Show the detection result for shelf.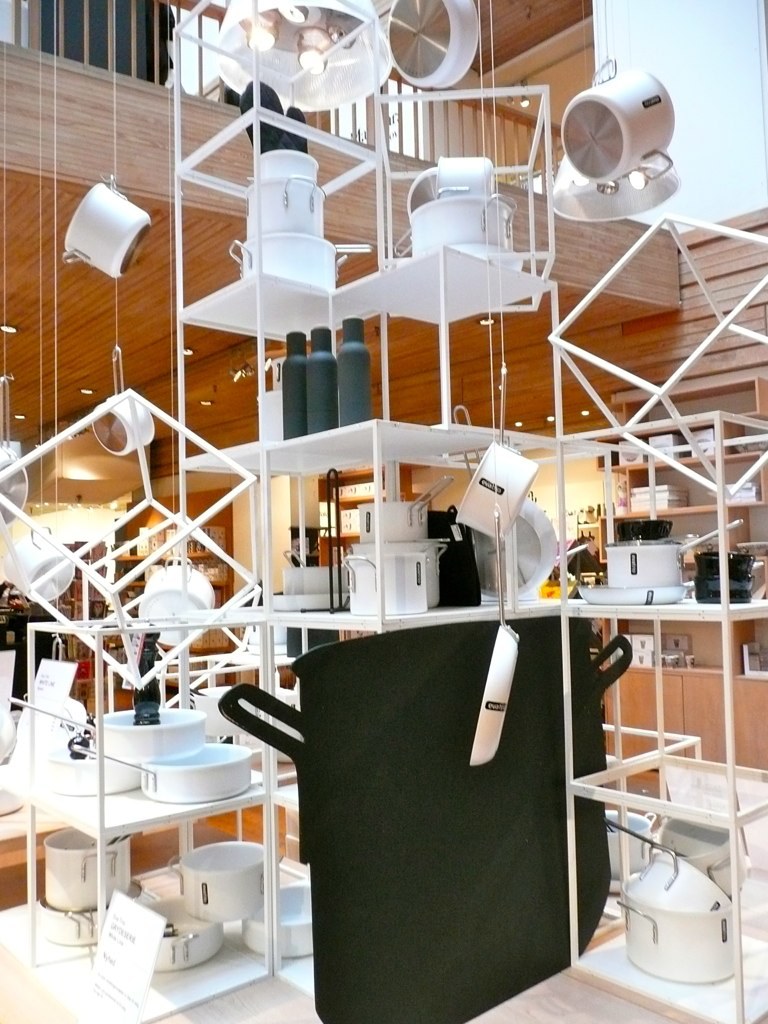
locate(618, 415, 725, 459).
